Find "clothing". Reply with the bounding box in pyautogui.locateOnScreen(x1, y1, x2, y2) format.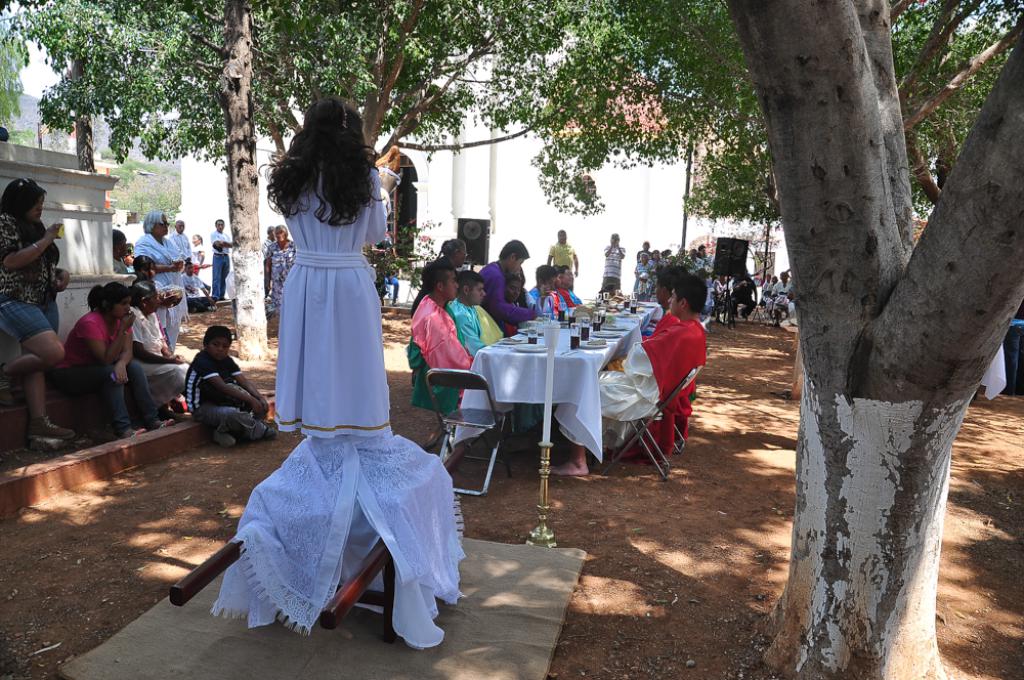
pyautogui.locateOnScreen(996, 305, 1023, 389).
